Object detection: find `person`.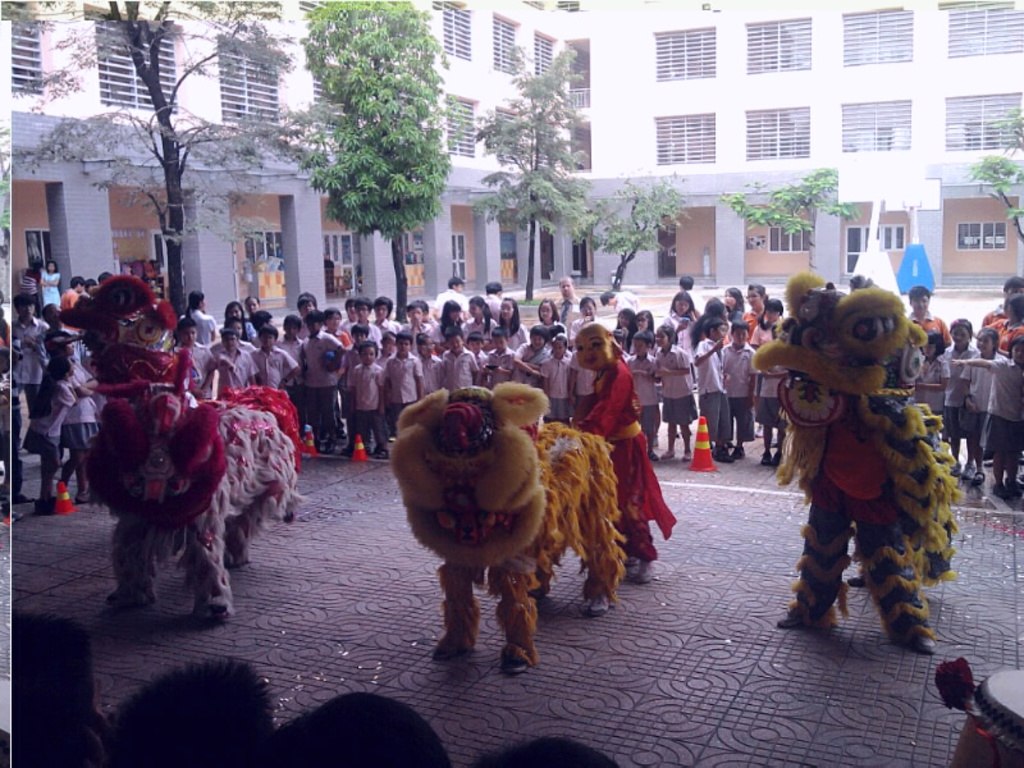
571 320 678 589.
